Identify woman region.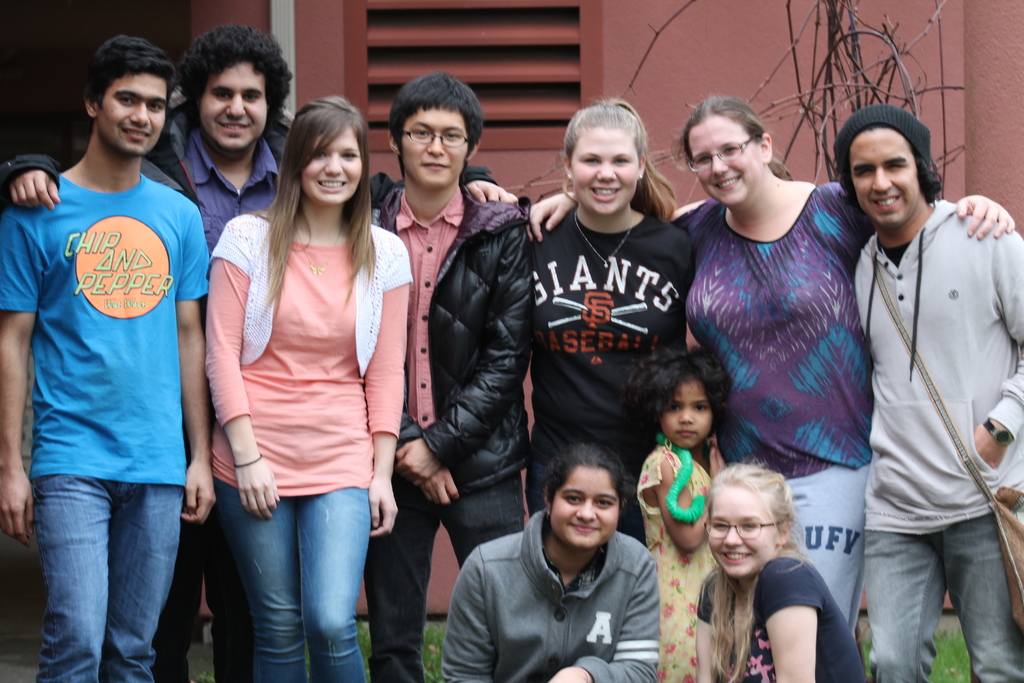
Region: left=441, top=445, right=659, bottom=682.
